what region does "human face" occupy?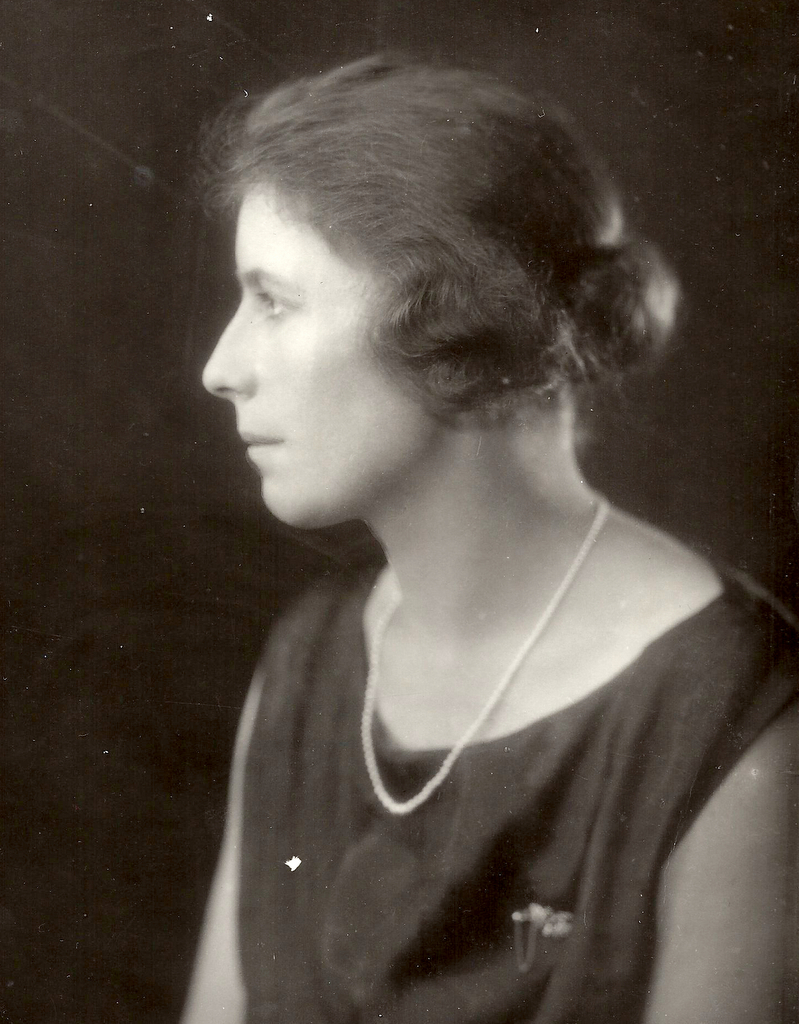
x1=202, y1=184, x2=429, y2=523.
